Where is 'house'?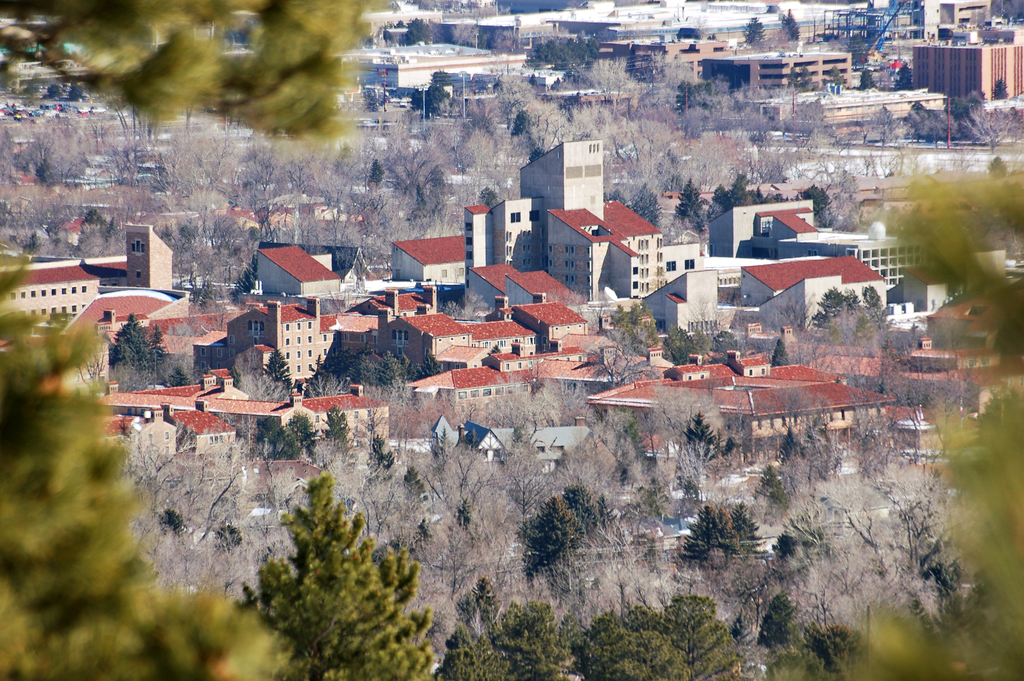
pyautogui.locateOnScreen(388, 204, 486, 287).
